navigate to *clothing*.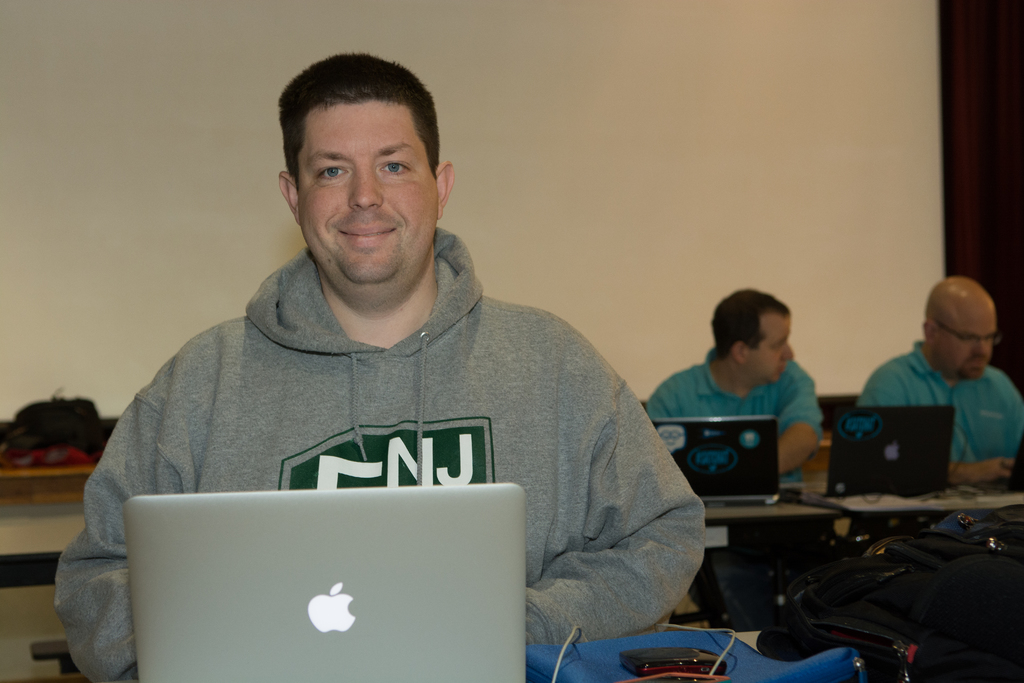
Navigation target: pyautogui.locateOnScreen(643, 356, 824, 486).
